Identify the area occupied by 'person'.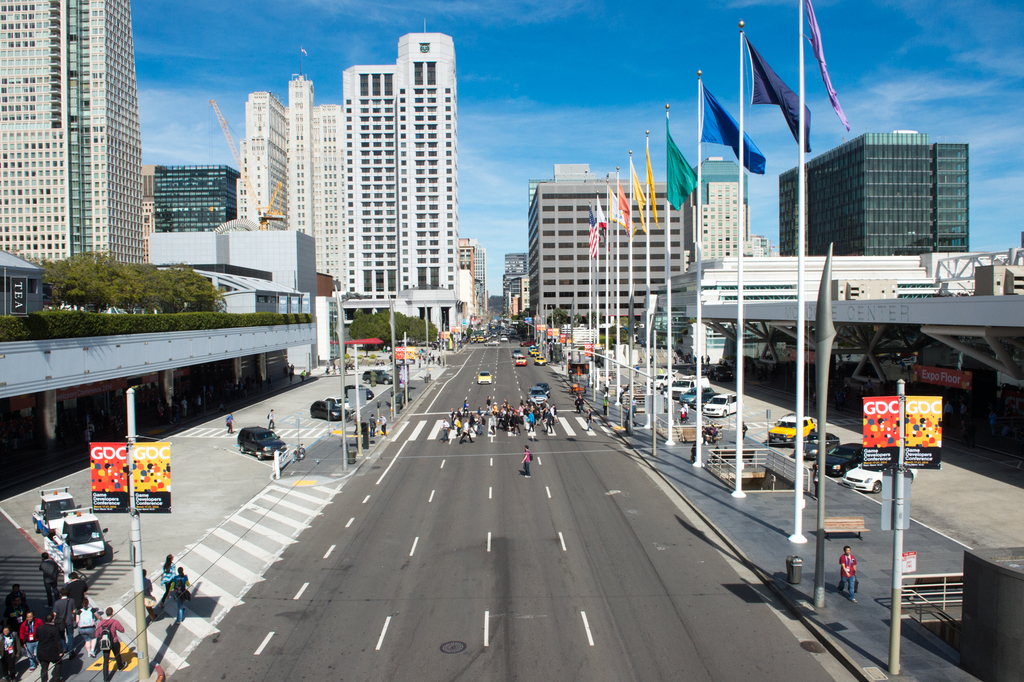
Area: Rect(6, 585, 24, 609).
